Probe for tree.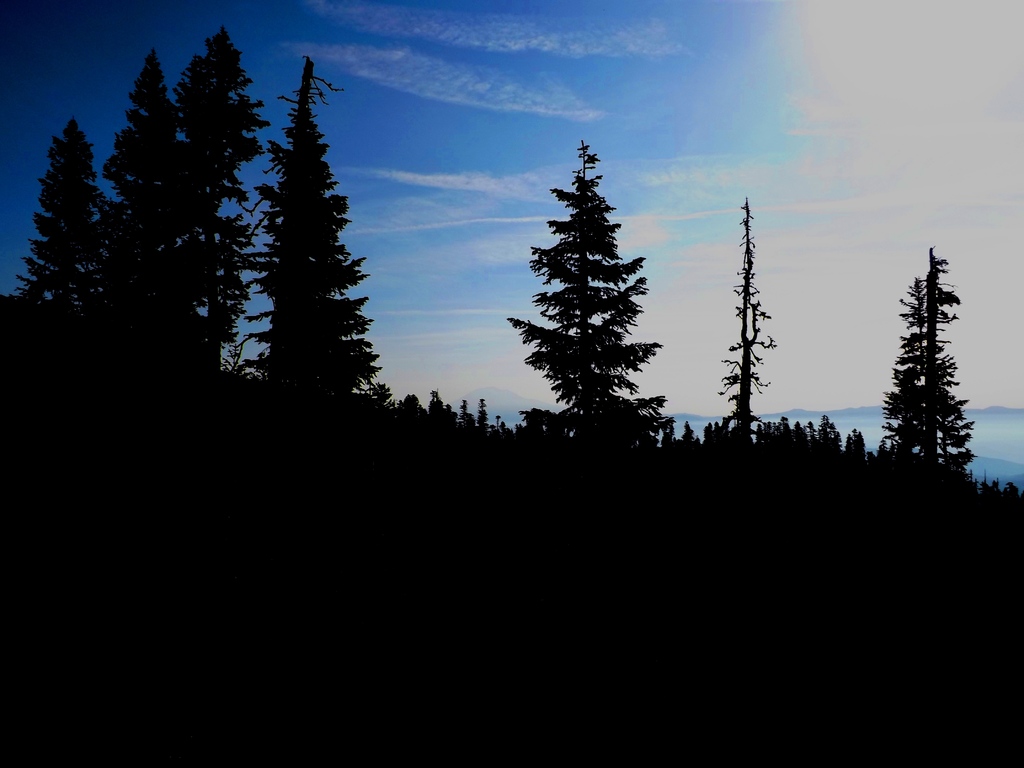
Probe result: x1=380, y1=385, x2=502, y2=443.
